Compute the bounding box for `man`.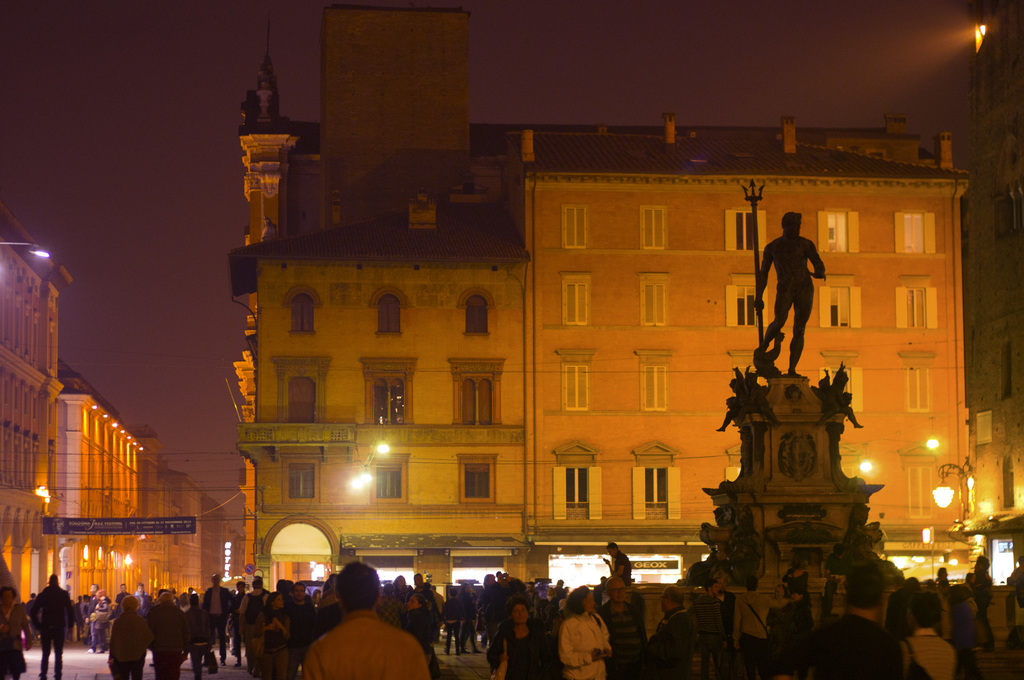
<region>554, 579, 567, 604</region>.
